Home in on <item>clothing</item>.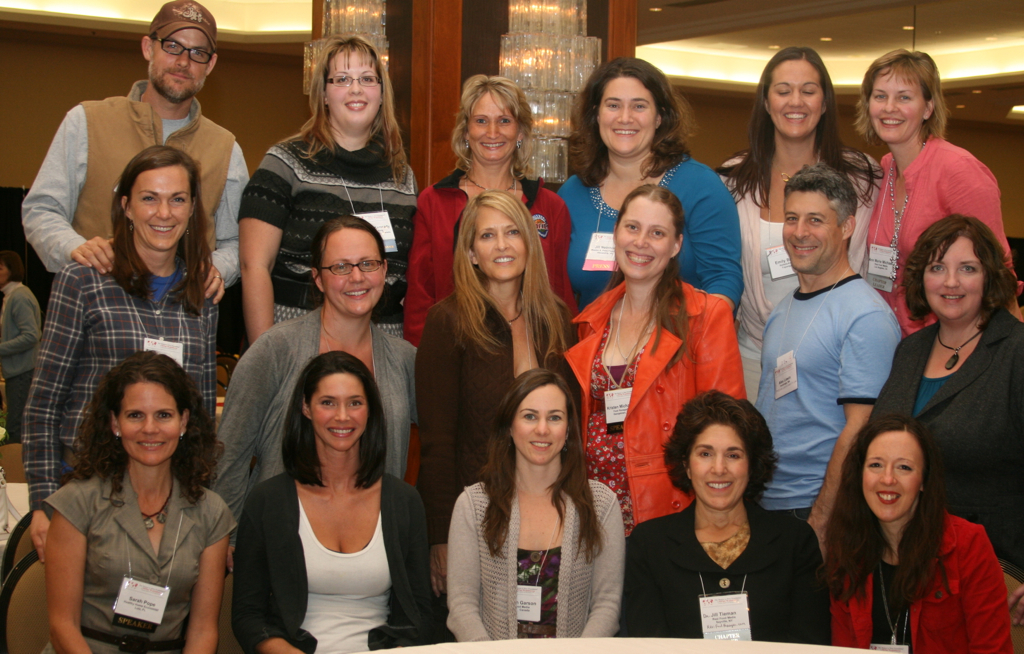
Homed in at l=828, t=505, r=1020, b=653.
